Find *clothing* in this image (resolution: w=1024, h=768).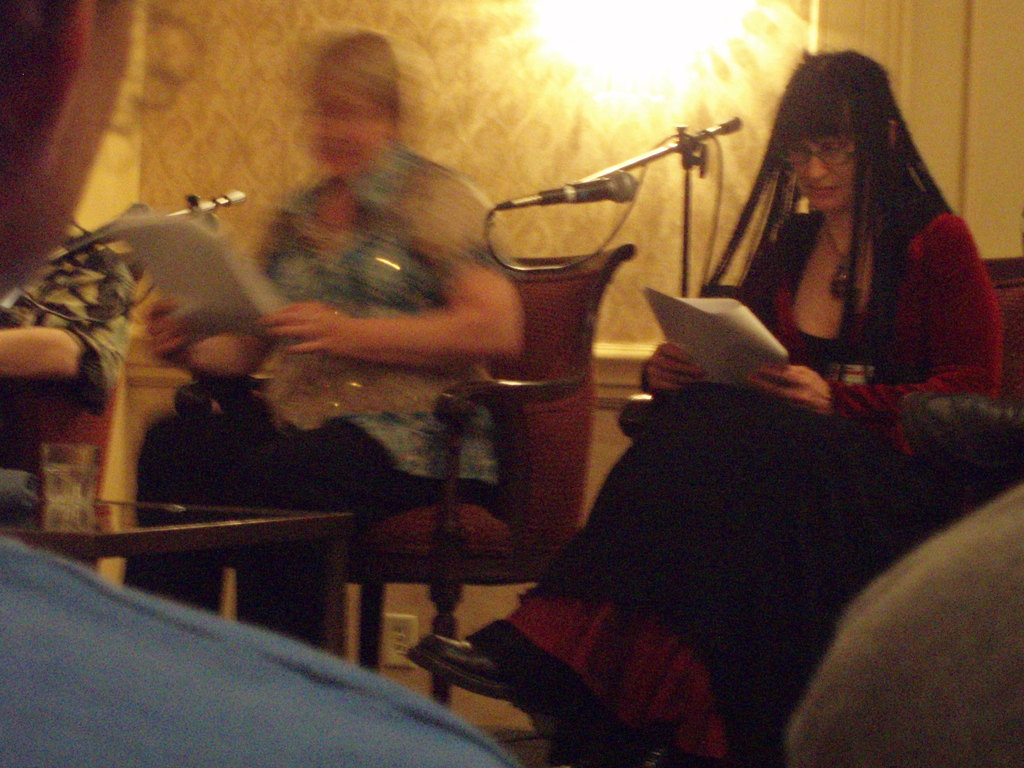
crop(0, 227, 144, 484).
